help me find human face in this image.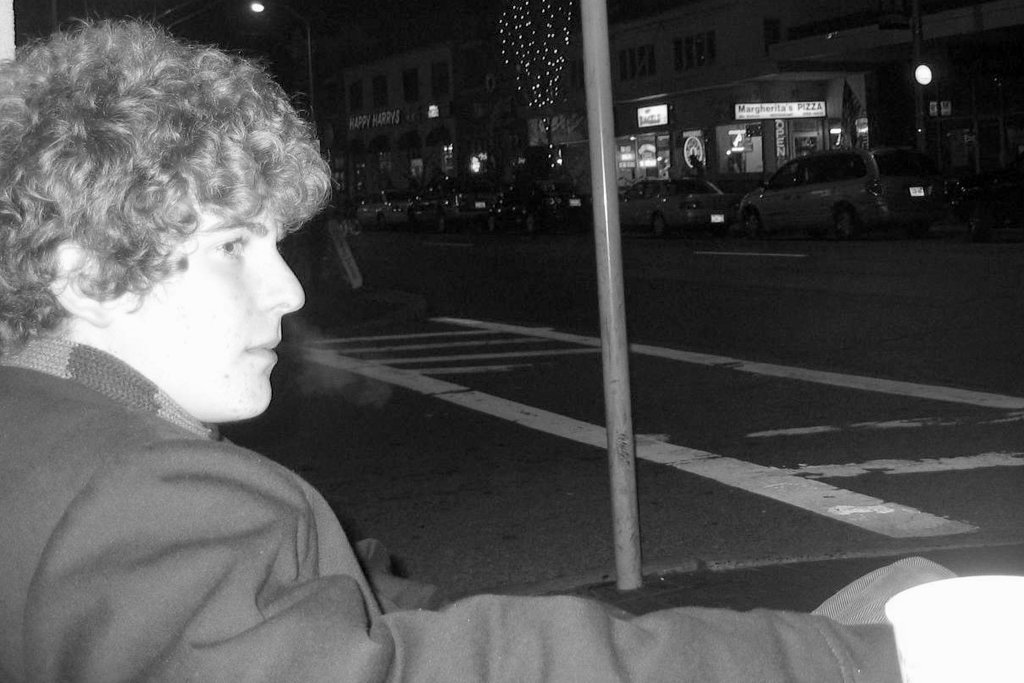
Found it: l=113, t=160, r=299, b=420.
